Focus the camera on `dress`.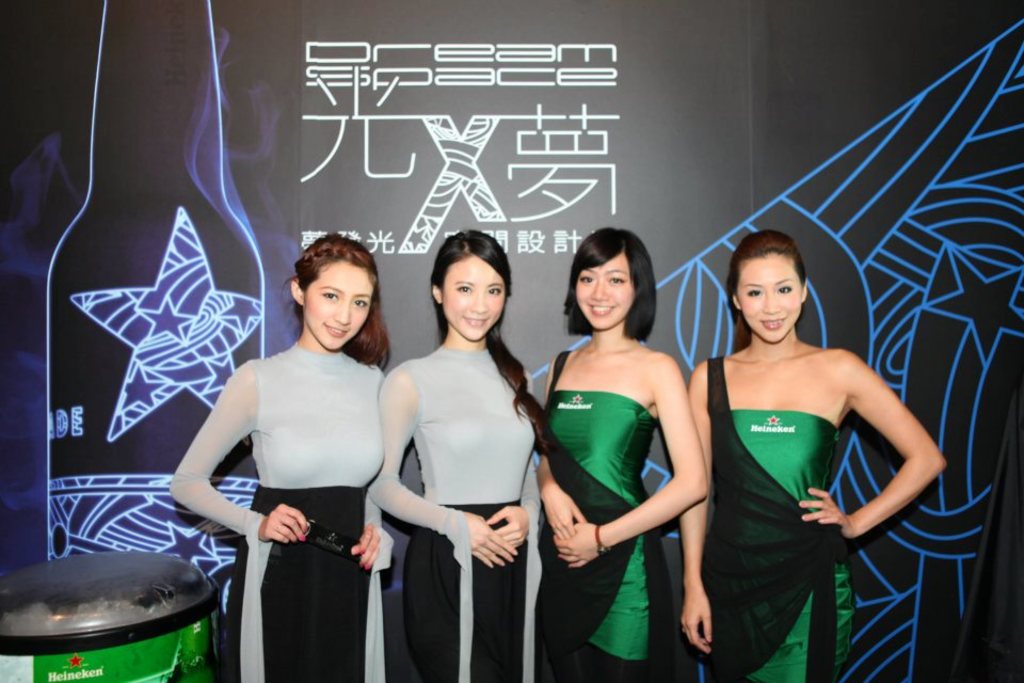
Focus region: (left=706, top=353, right=855, bottom=682).
